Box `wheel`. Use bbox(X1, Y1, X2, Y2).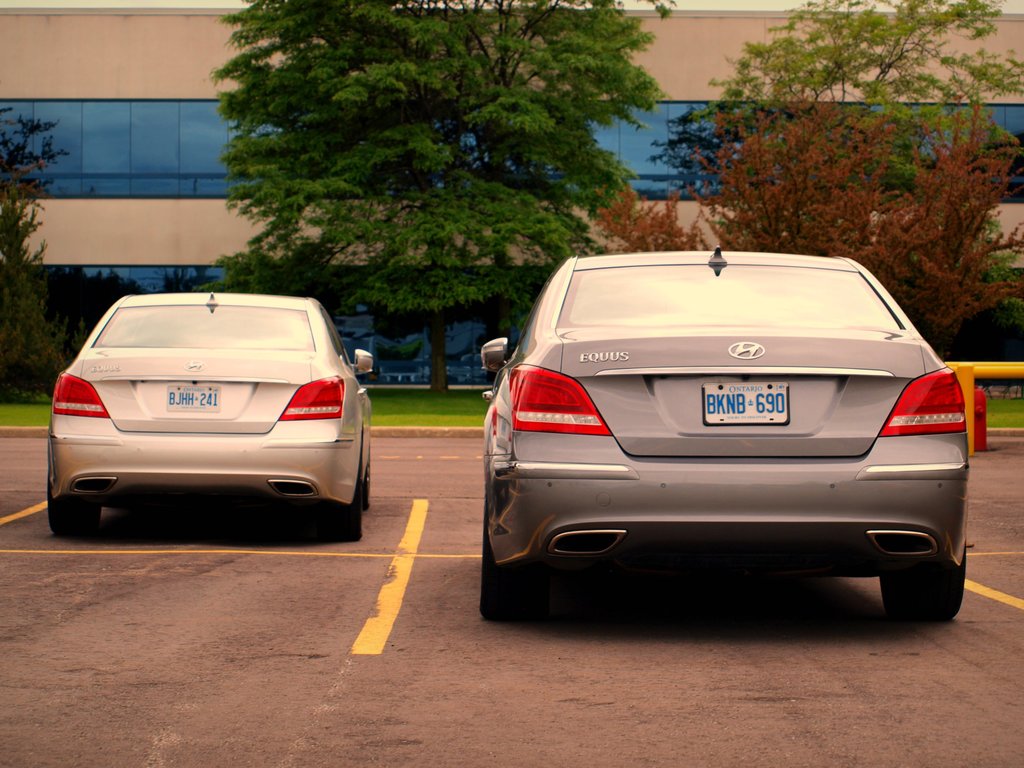
bbox(480, 508, 544, 620).
